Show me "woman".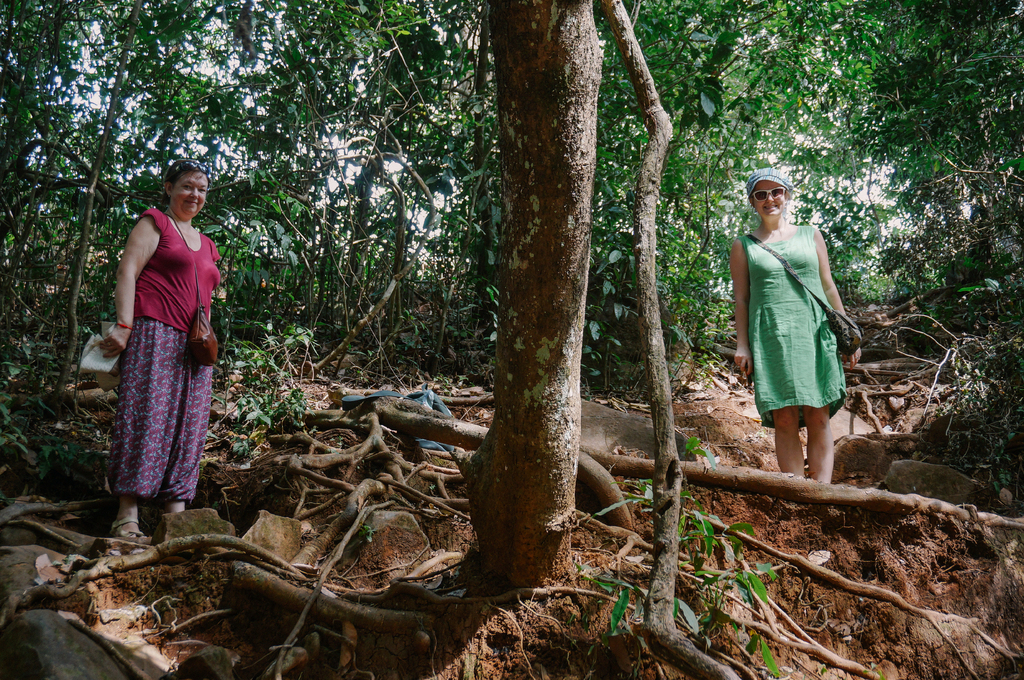
"woman" is here: left=733, top=155, right=860, bottom=450.
